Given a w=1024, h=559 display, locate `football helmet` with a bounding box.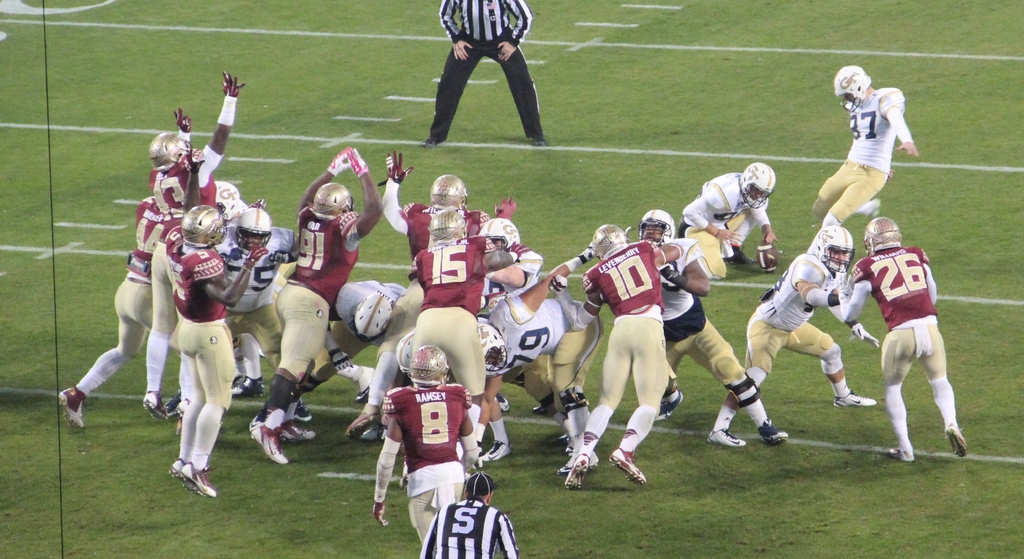
Located: BBox(640, 206, 676, 243).
